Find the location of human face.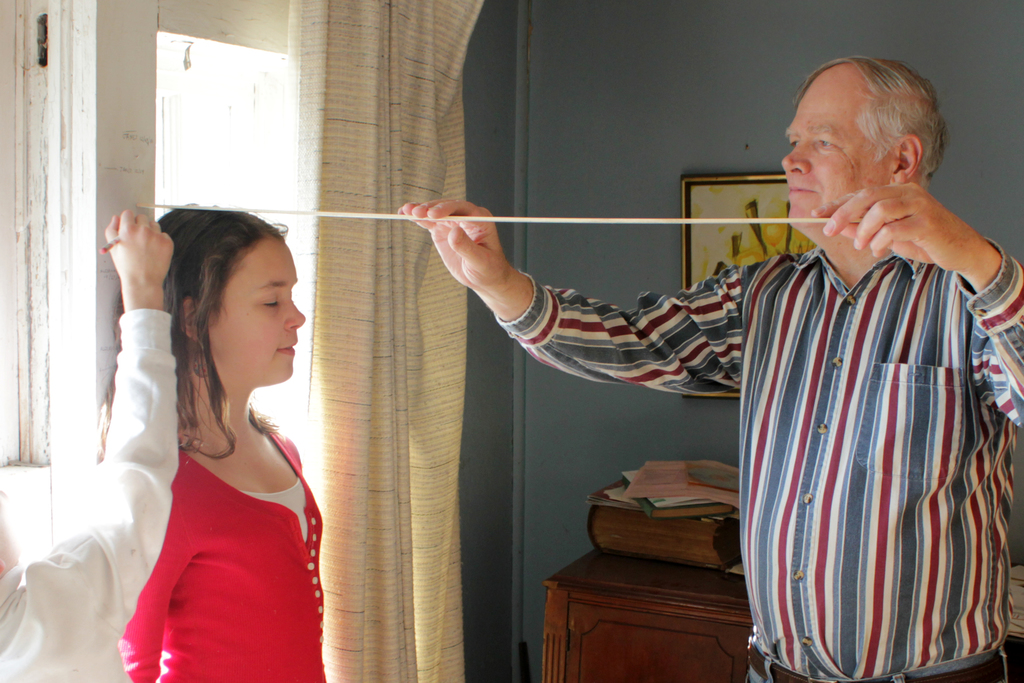
Location: (778, 63, 892, 233).
